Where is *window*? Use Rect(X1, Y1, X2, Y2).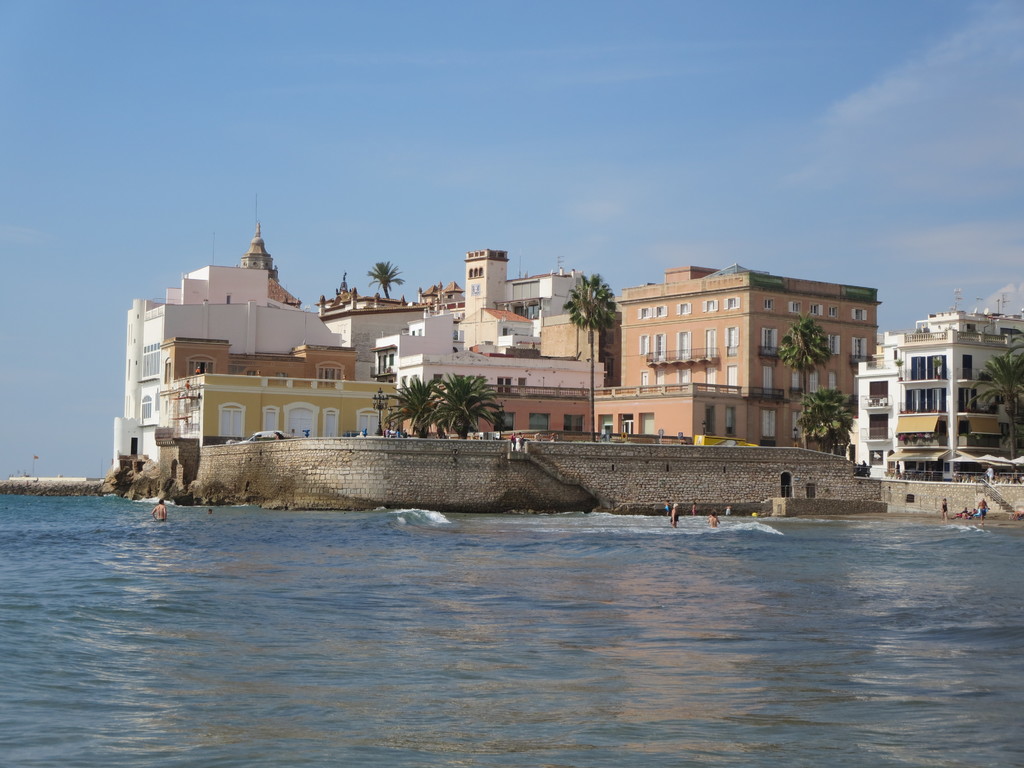
Rect(678, 300, 689, 314).
